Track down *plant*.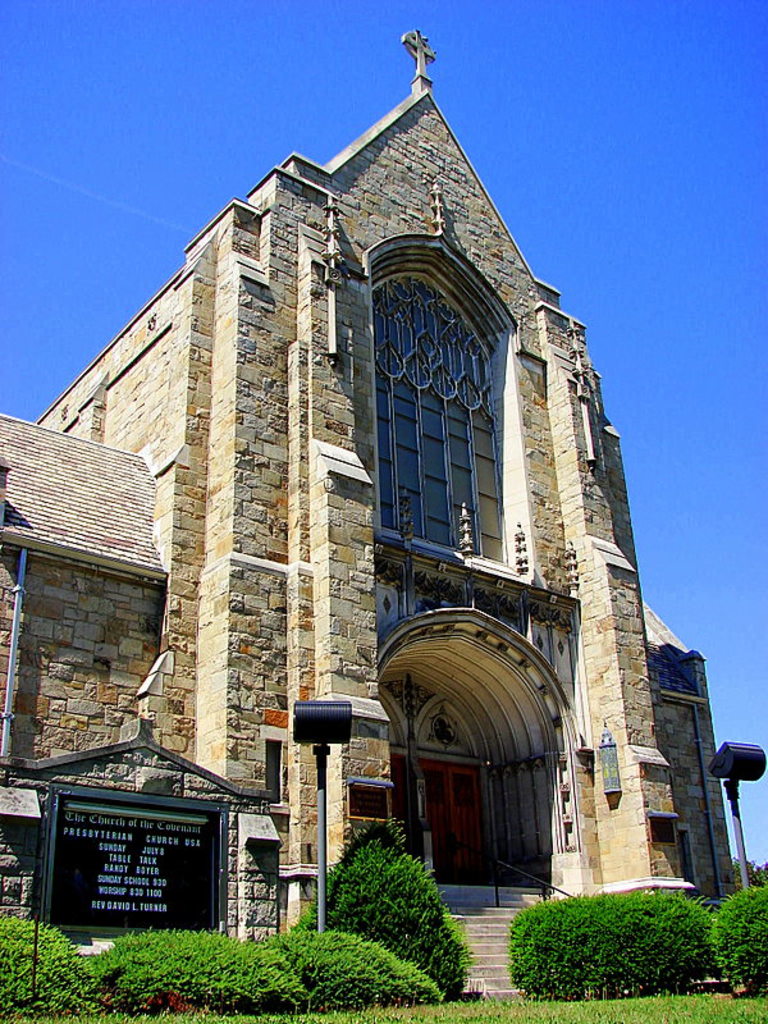
Tracked to (x1=0, y1=913, x2=129, y2=1011).
